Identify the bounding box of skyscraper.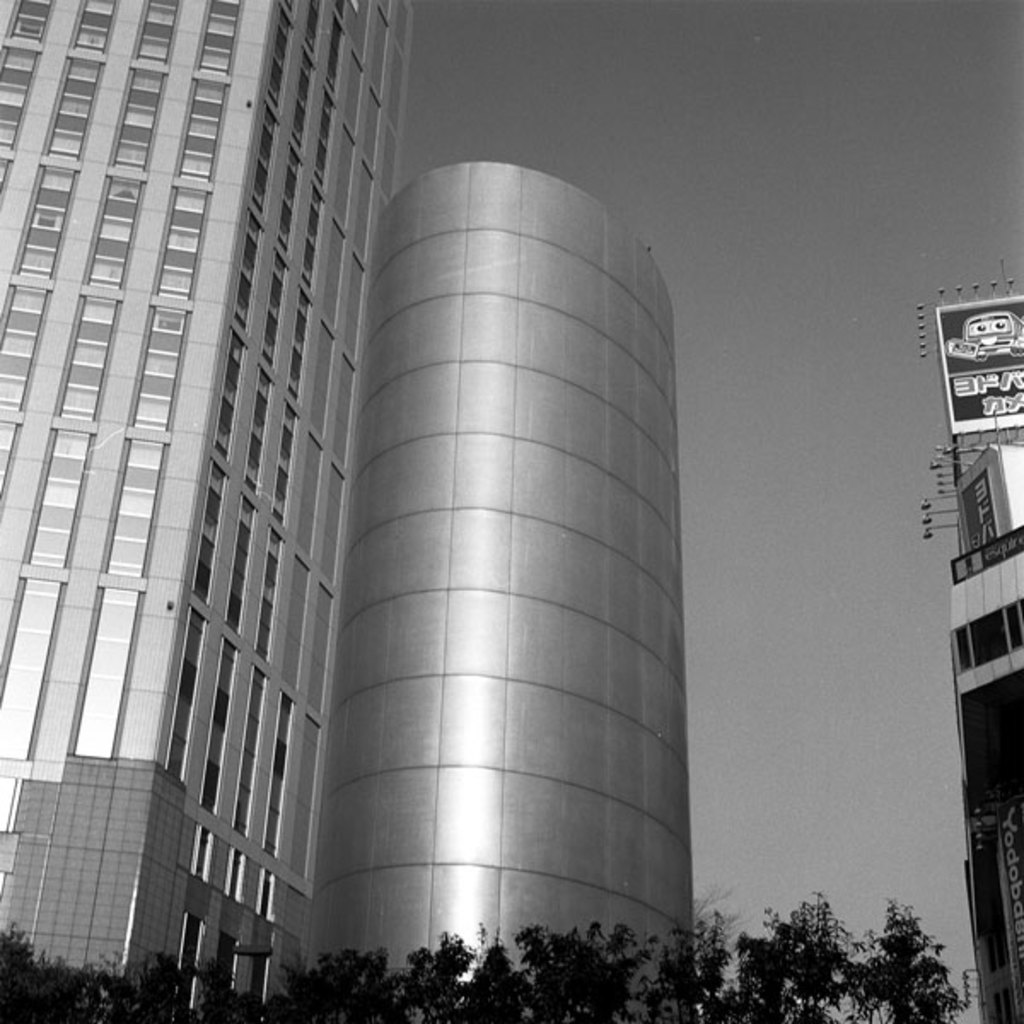
region(22, 0, 440, 1023).
